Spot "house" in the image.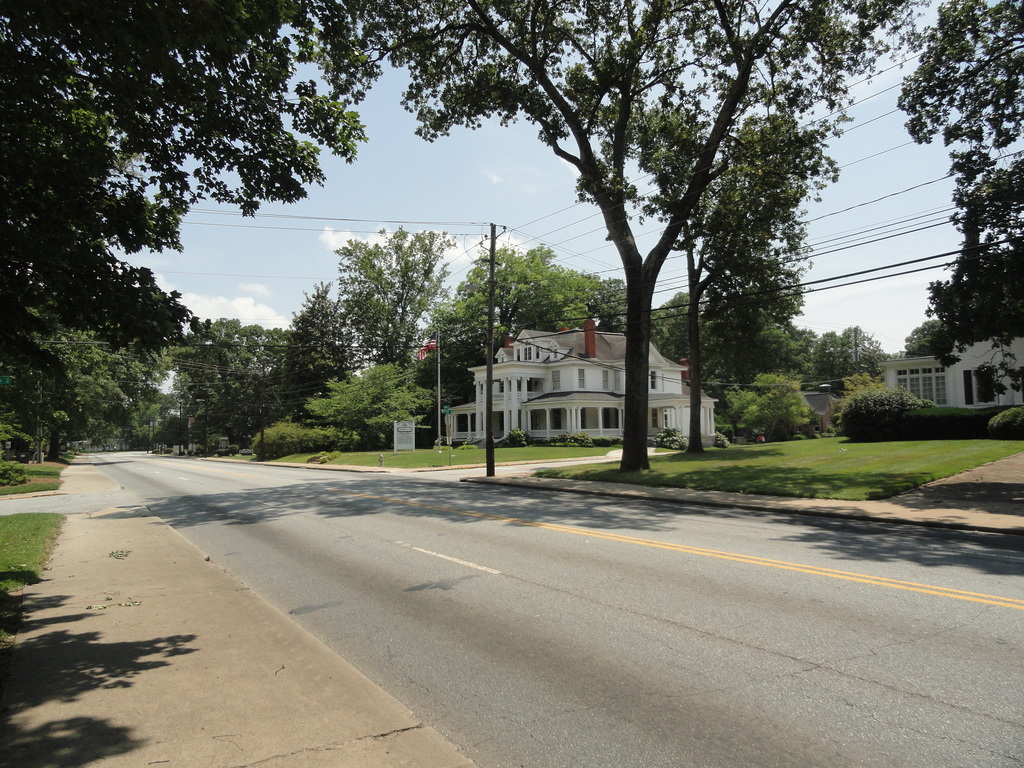
"house" found at pyautogui.locateOnScreen(881, 324, 1023, 414).
